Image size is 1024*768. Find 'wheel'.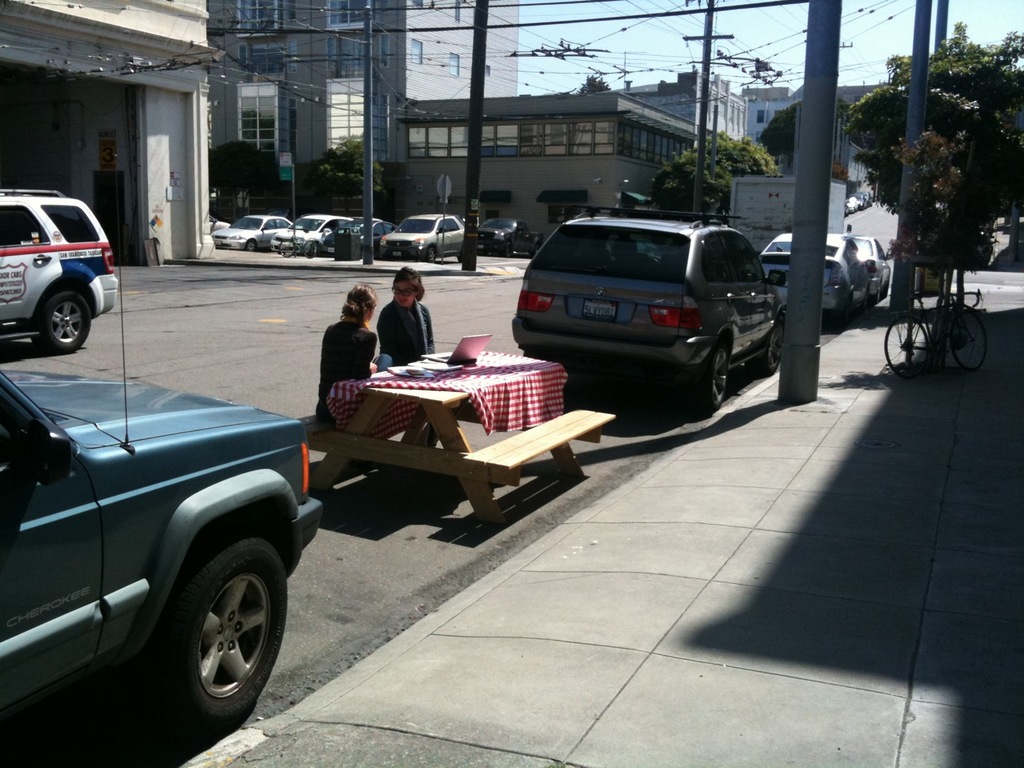
<region>700, 345, 726, 409</region>.
